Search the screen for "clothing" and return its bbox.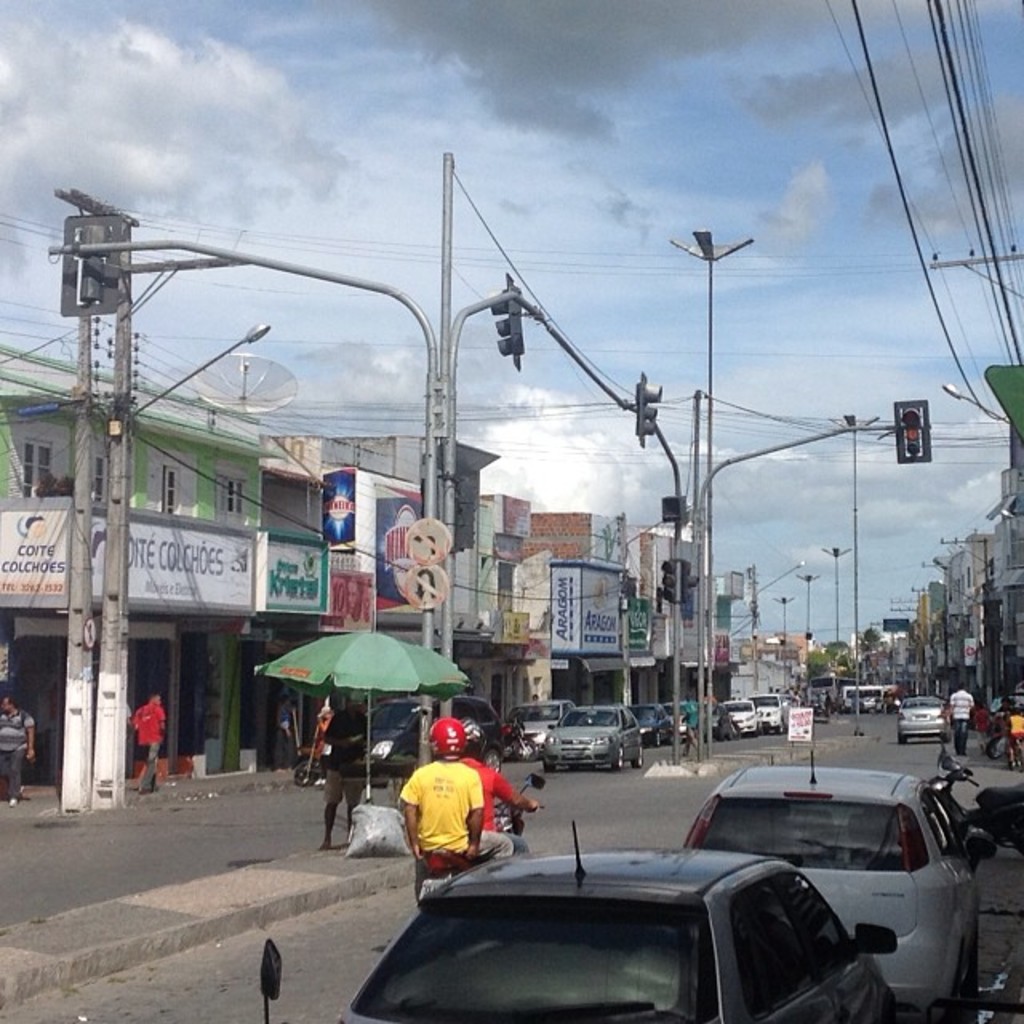
Found: l=445, t=750, r=536, b=859.
